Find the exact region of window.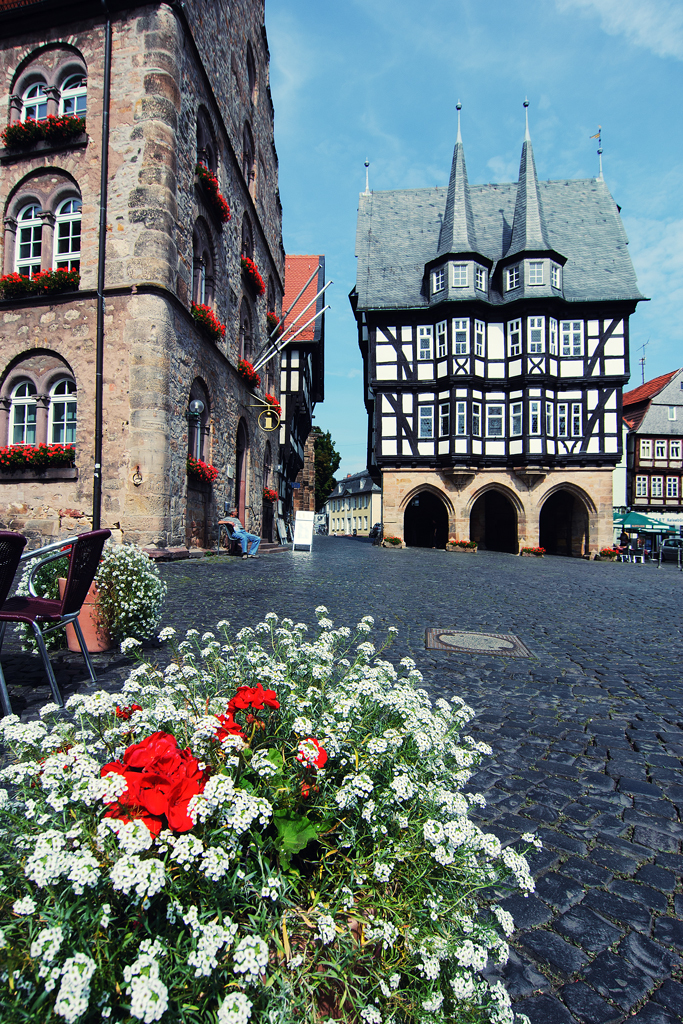
Exact region: 246,47,262,101.
